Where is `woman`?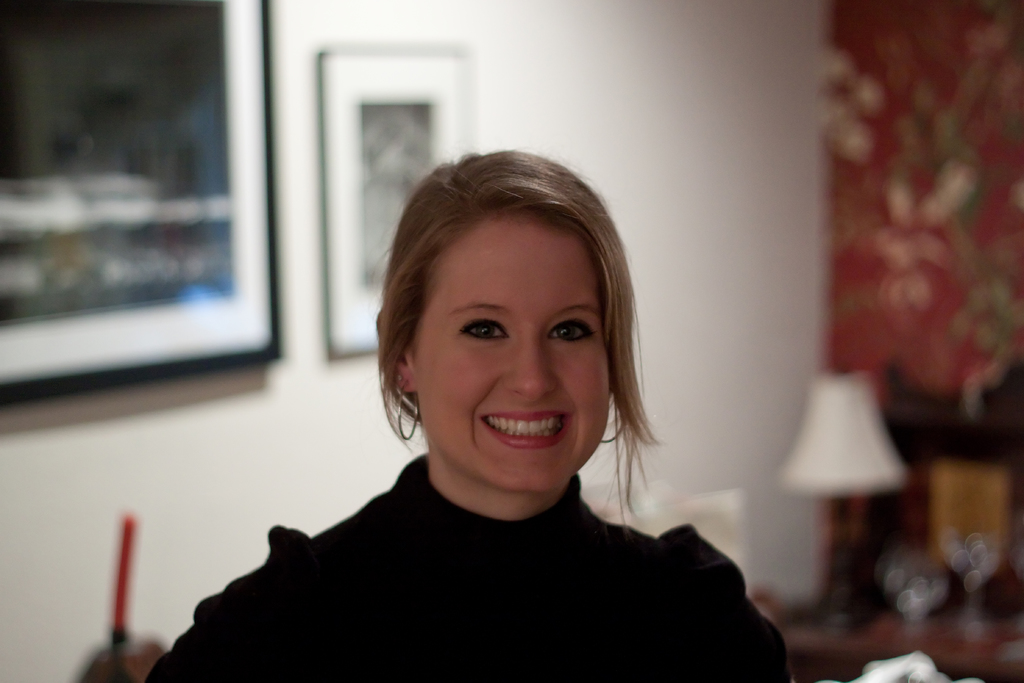
<bbox>206, 136, 776, 670</bbox>.
